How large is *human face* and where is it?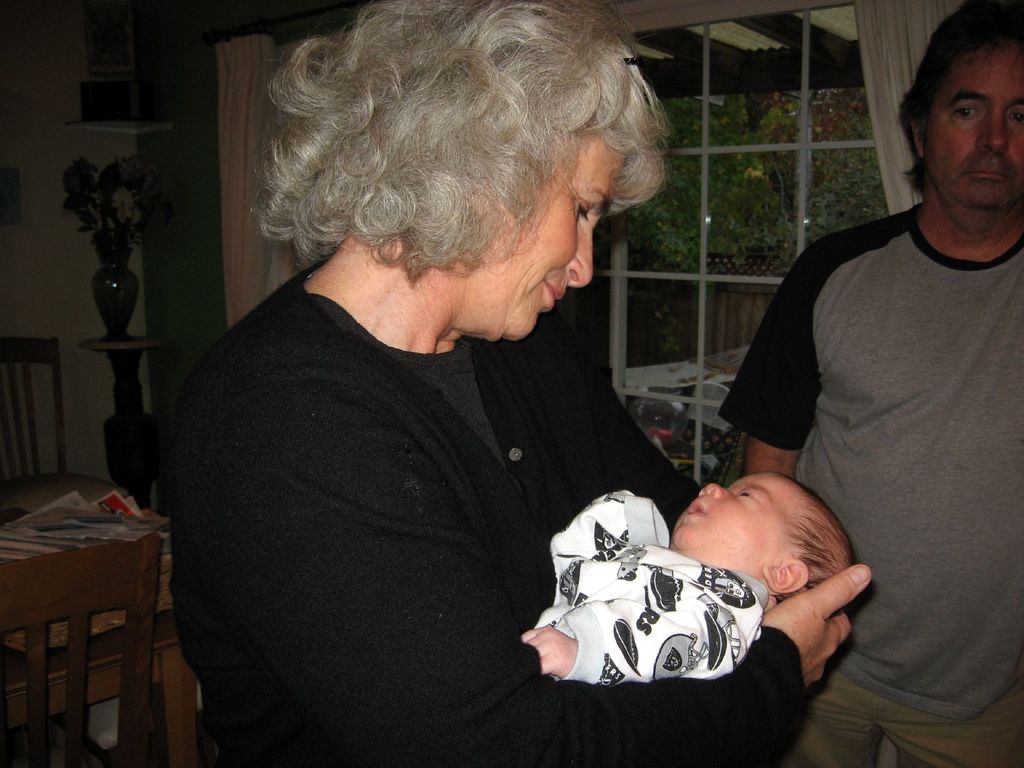
Bounding box: <region>673, 468, 819, 559</region>.
